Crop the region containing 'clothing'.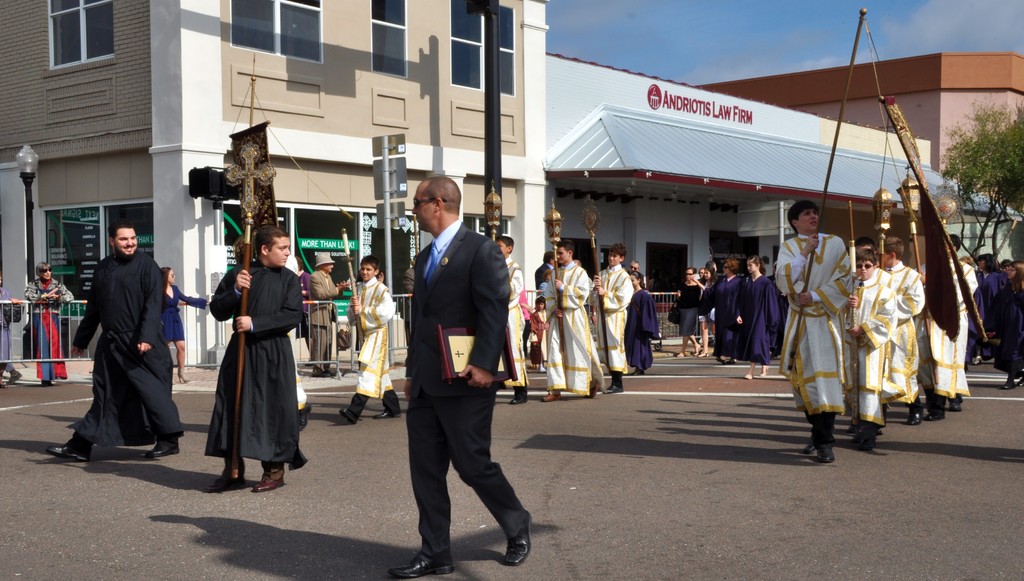
Crop region: (left=404, top=216, right=524, bottom=573).
